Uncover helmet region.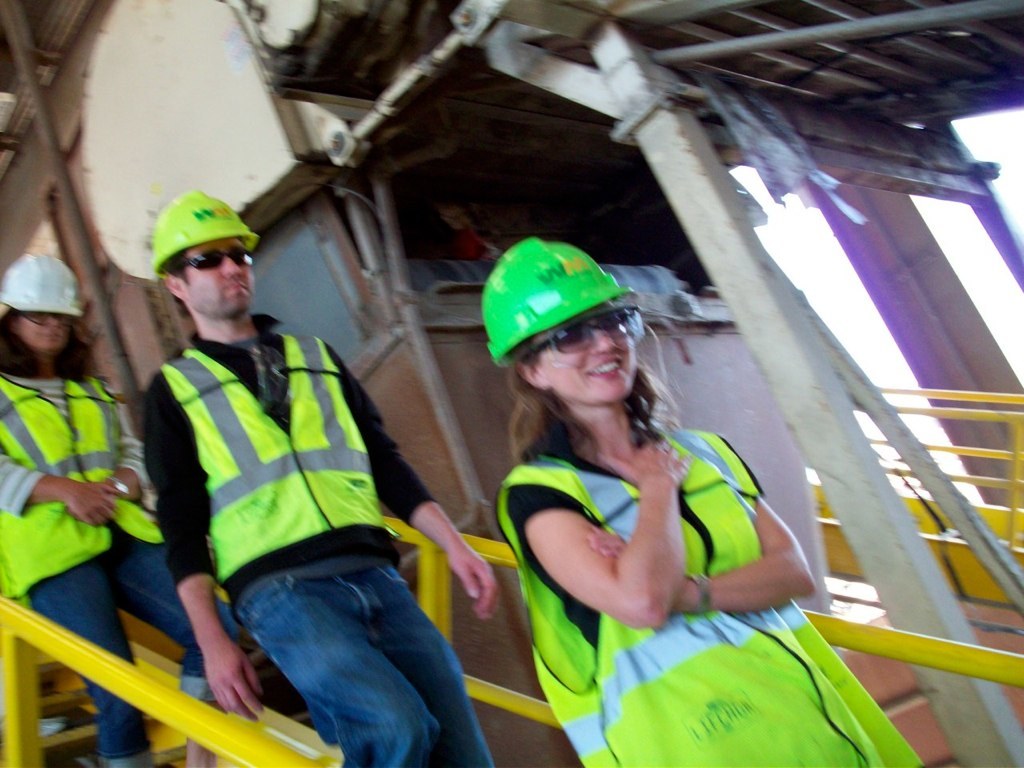
Uncovered: 152:190:264:288.
